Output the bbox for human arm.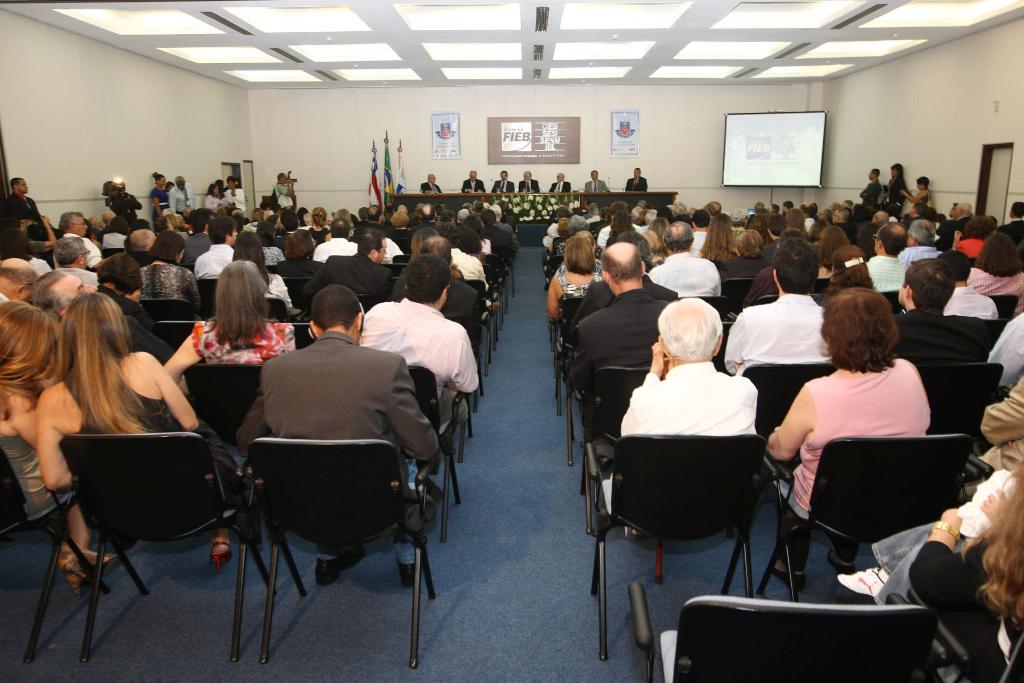
<bbox>9, 386, 43, 448</bbox>.
